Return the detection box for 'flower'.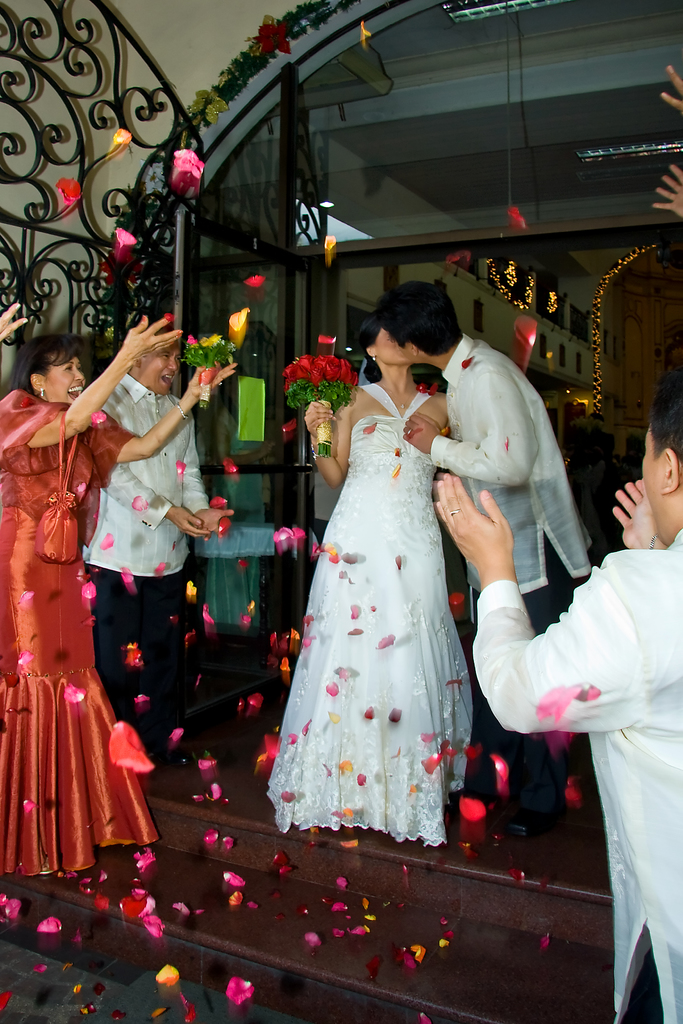
<bbox>197, 827, 233, 846</bbox>.
